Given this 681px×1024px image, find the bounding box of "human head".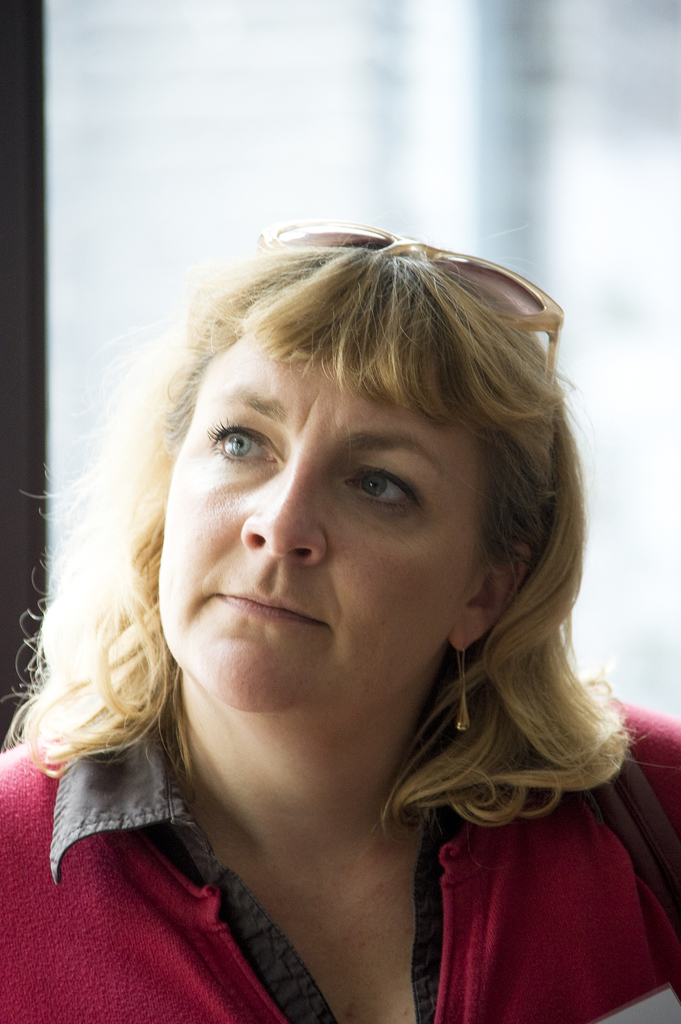
[68,198,593,758].
